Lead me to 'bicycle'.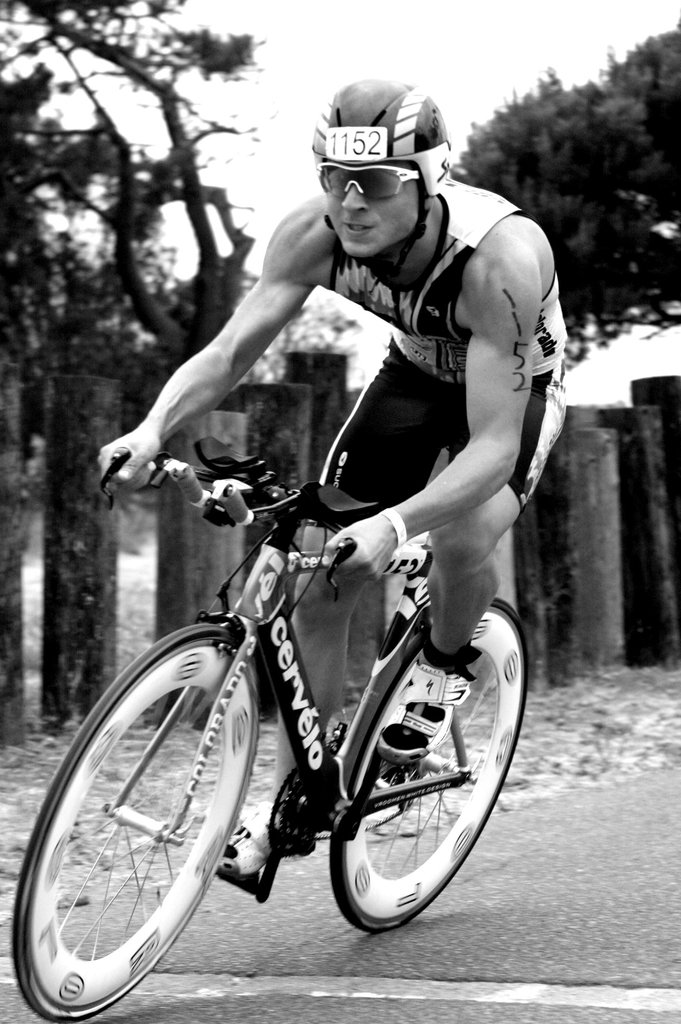
Lead to left=23, top=392, right=561, bottom=992.
